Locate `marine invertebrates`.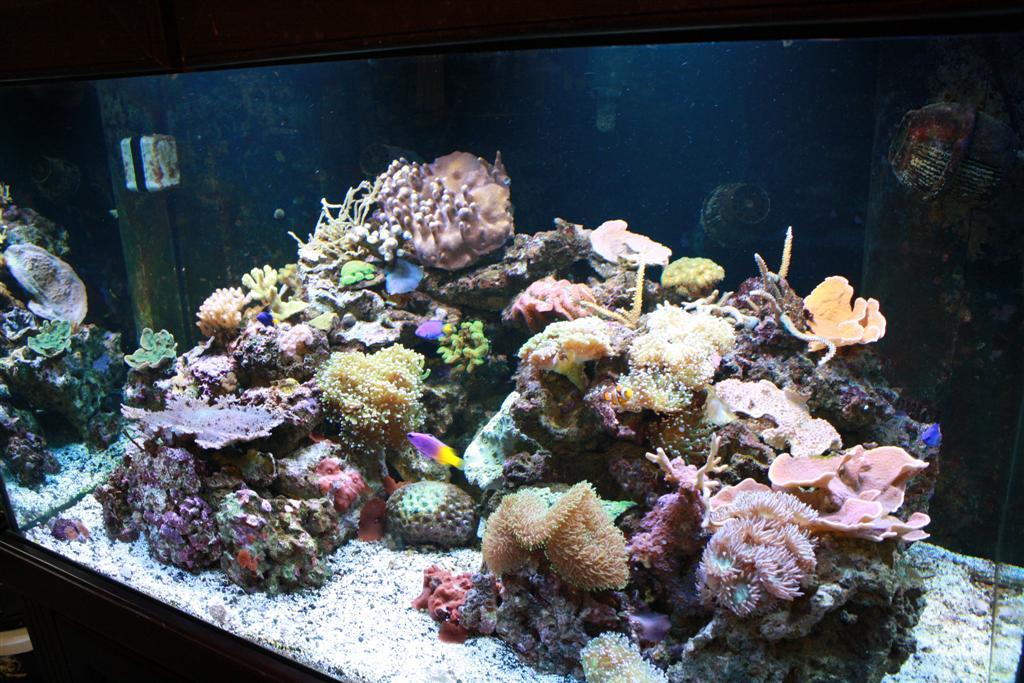
Bounding box: pyautogui.locateOnScreen(240, 312, 321, 380).
